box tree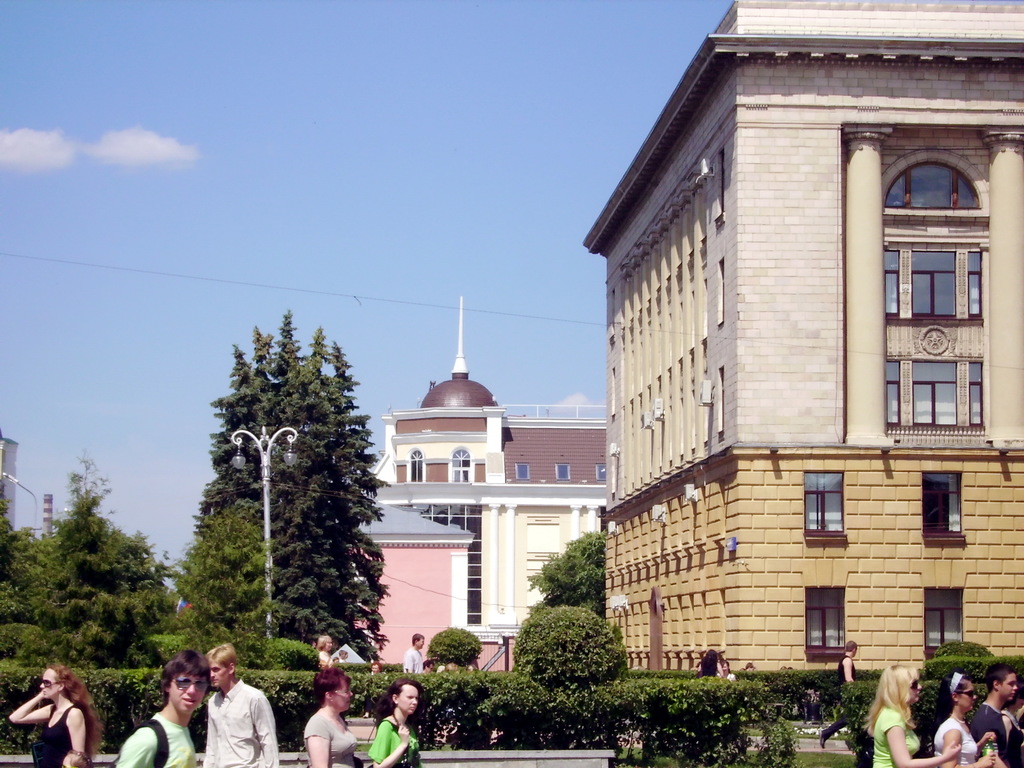
detection(31, 462, 179, 685)
